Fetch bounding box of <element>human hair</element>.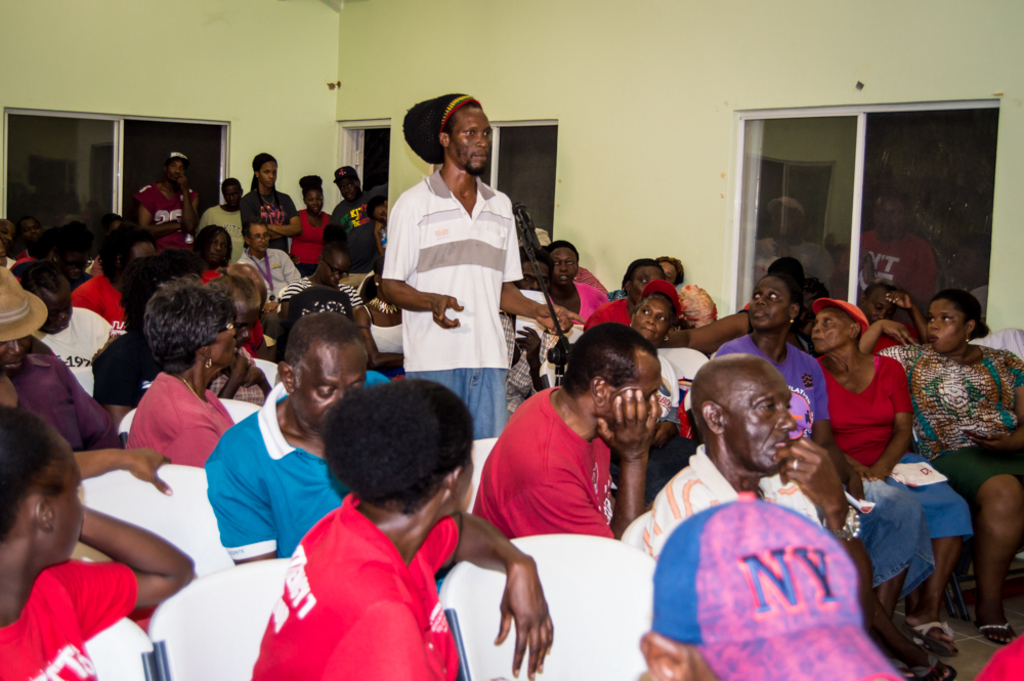
Bbox: [322, 379, 475, 510].
